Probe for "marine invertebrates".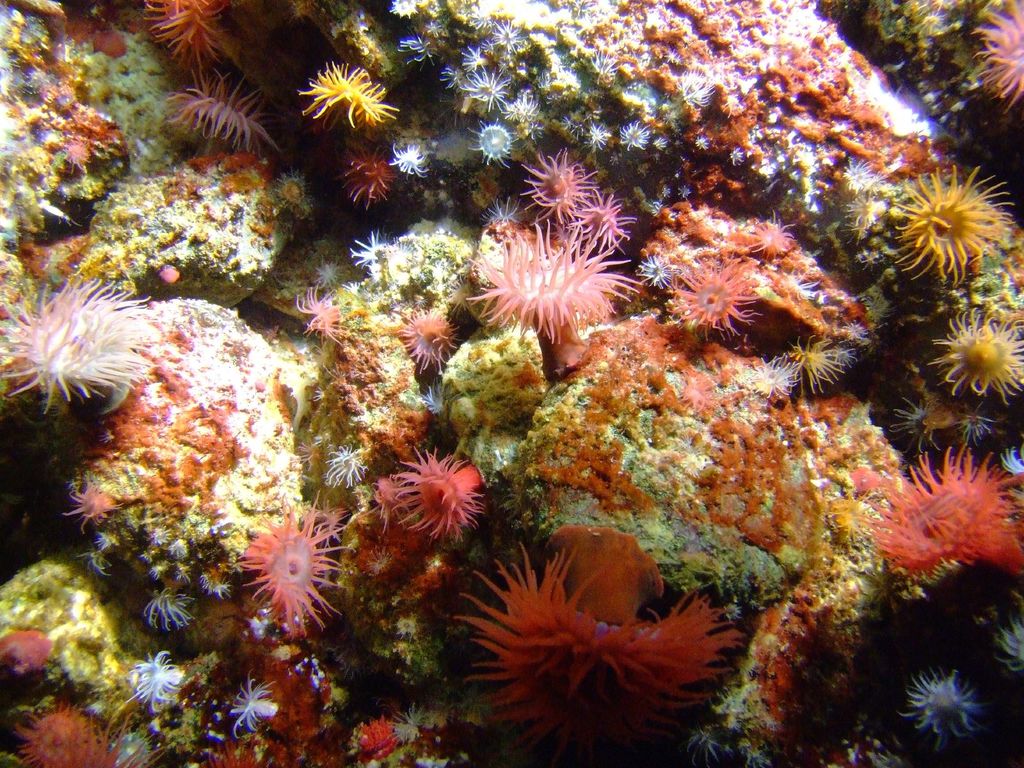
Probe result: 459/37/494/77.
